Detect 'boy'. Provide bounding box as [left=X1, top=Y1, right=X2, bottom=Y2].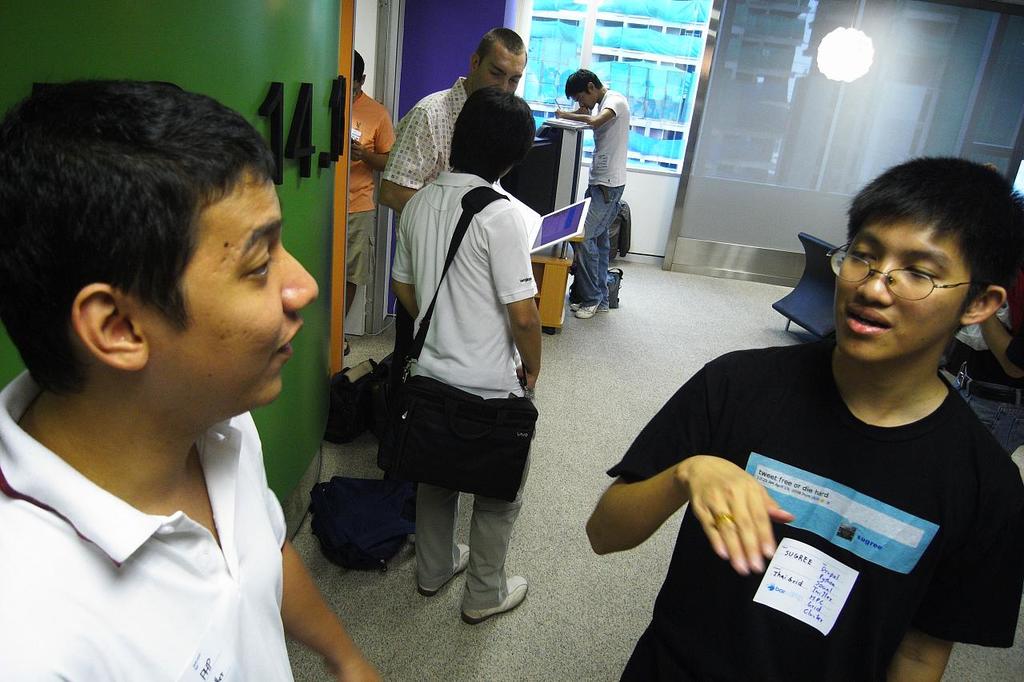
[left=588, top=153, right=1023, bottom=681].
